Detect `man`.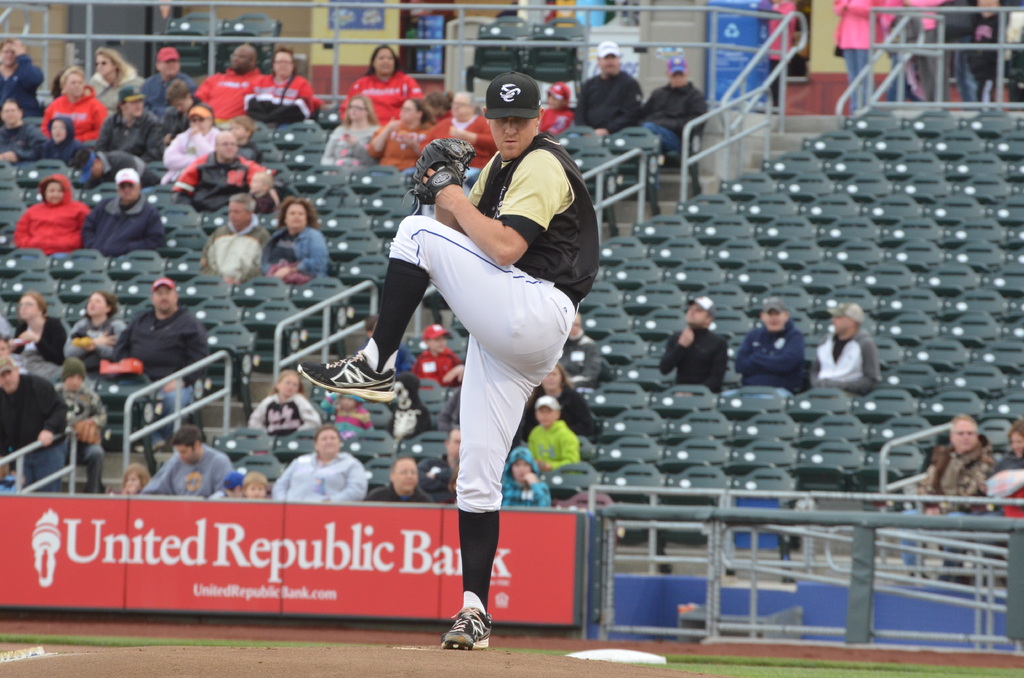
Detected at [x1=727, y1=295, x2=817, y2=392].
